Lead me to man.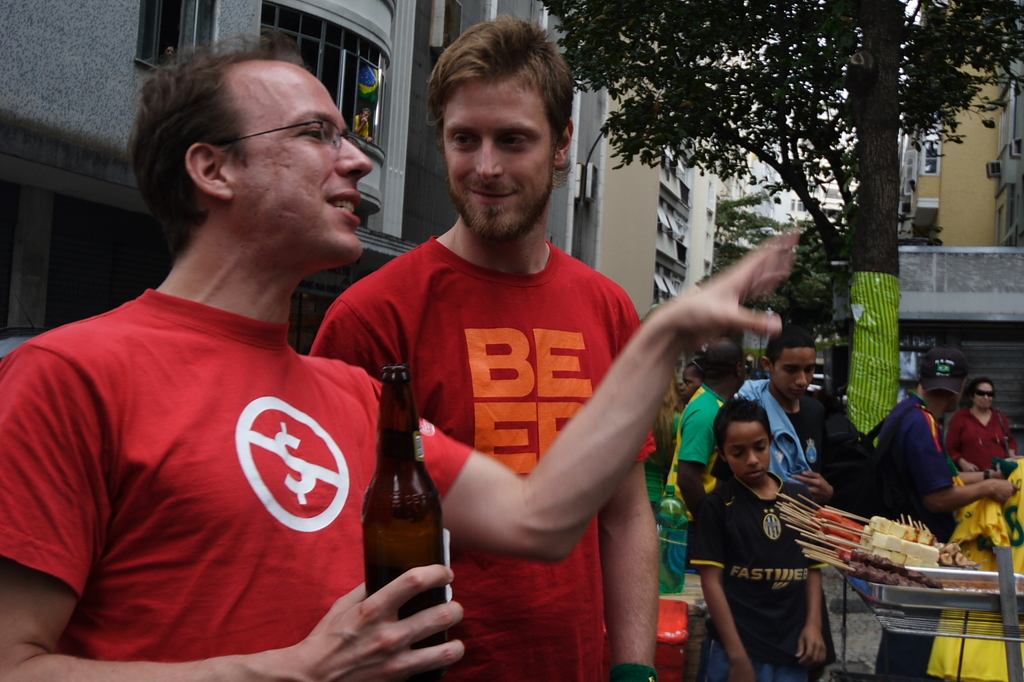
Lead to <region>662, 337, 754, 524</region>.
